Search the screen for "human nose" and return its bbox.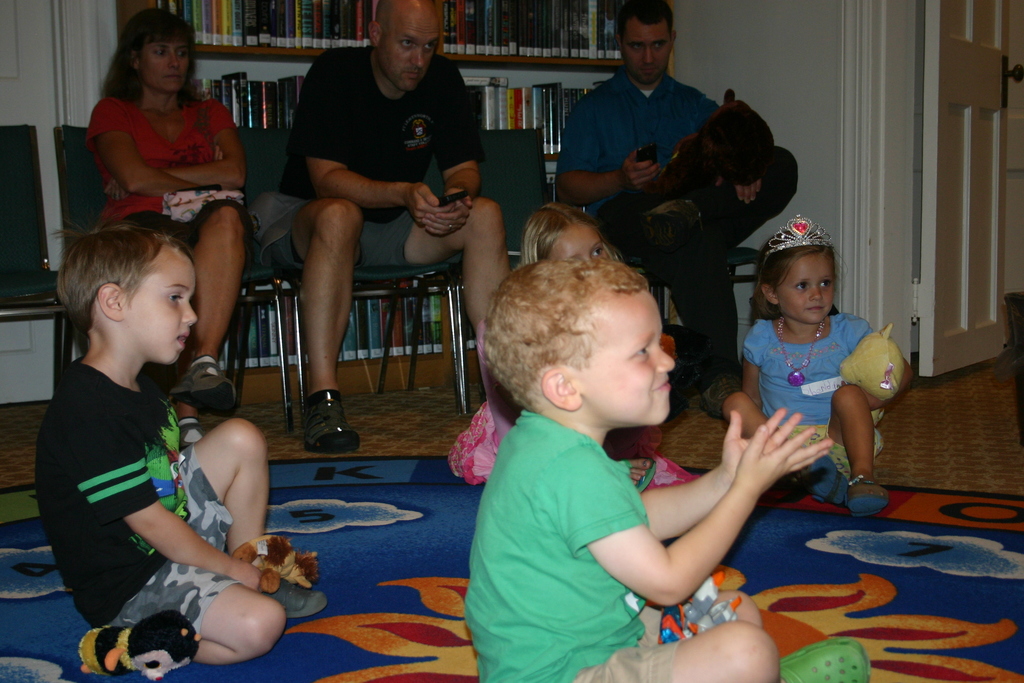
Found: (411, 48, 426, 65).
